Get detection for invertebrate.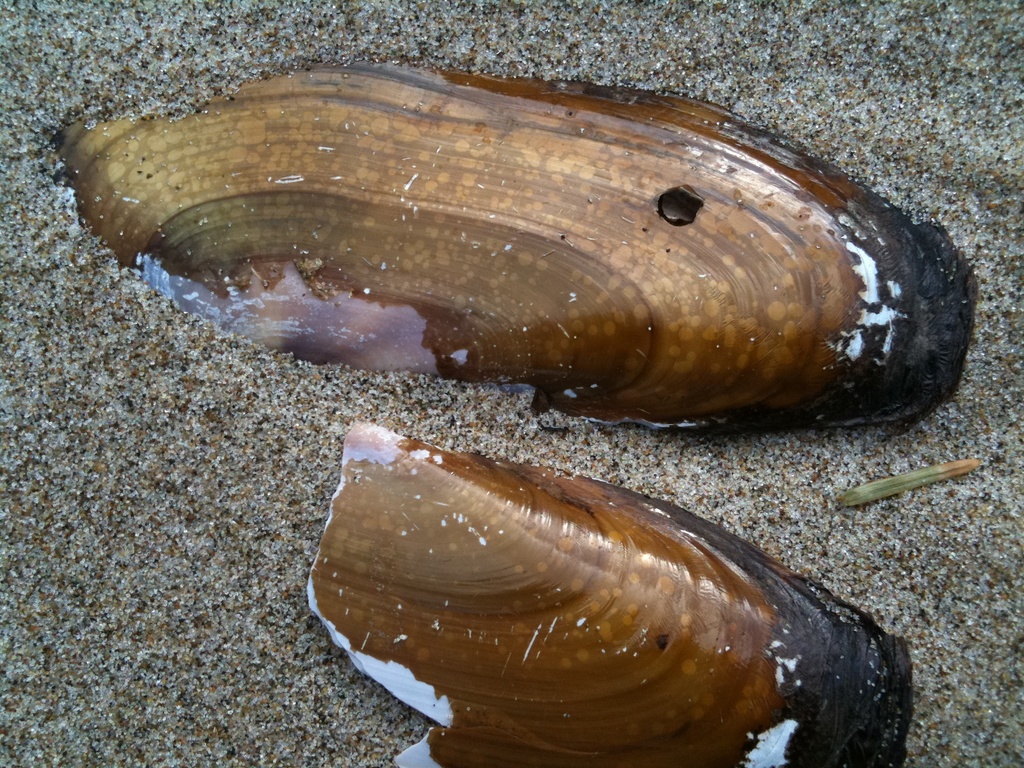
Detection: (301, 421, 915, 767).
